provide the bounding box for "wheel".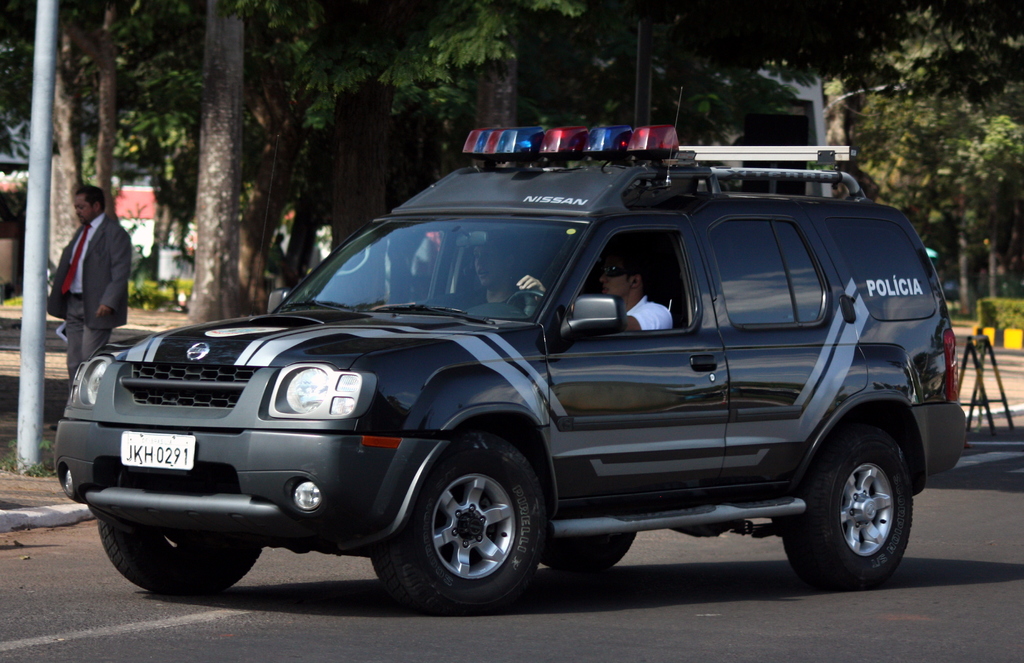
{"x1": 544, "y1": 529, "x2": 645, "y2": 578}.
